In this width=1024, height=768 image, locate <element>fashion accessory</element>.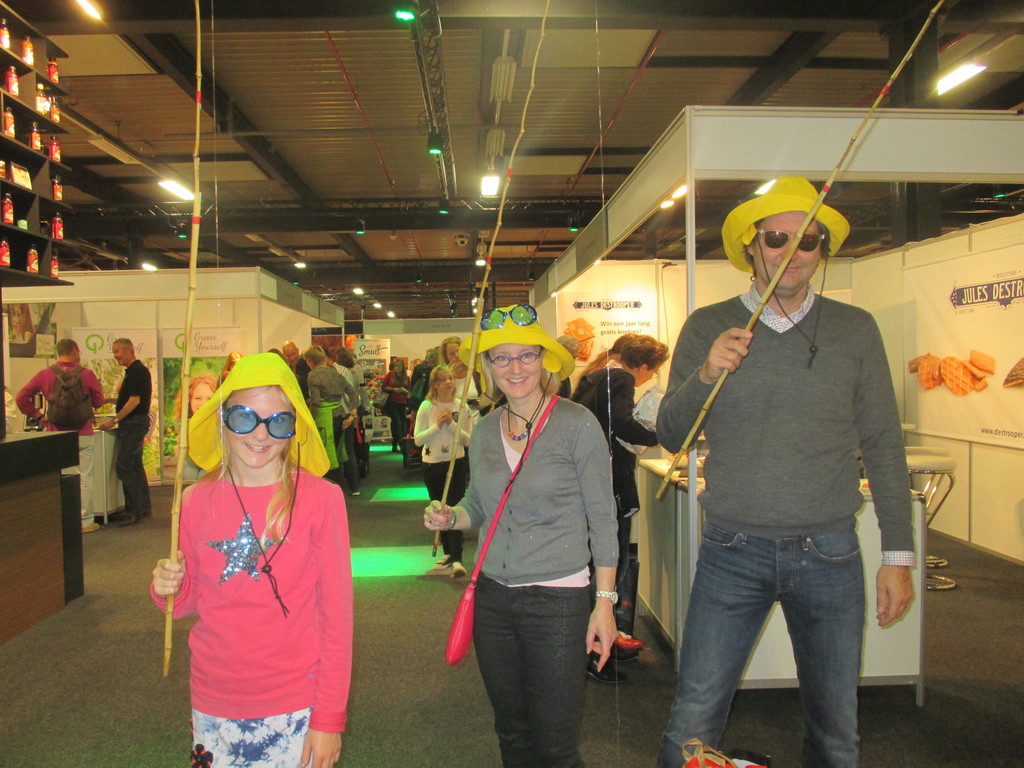
Bounding box: l=180, t=354, r=333, b=616.
